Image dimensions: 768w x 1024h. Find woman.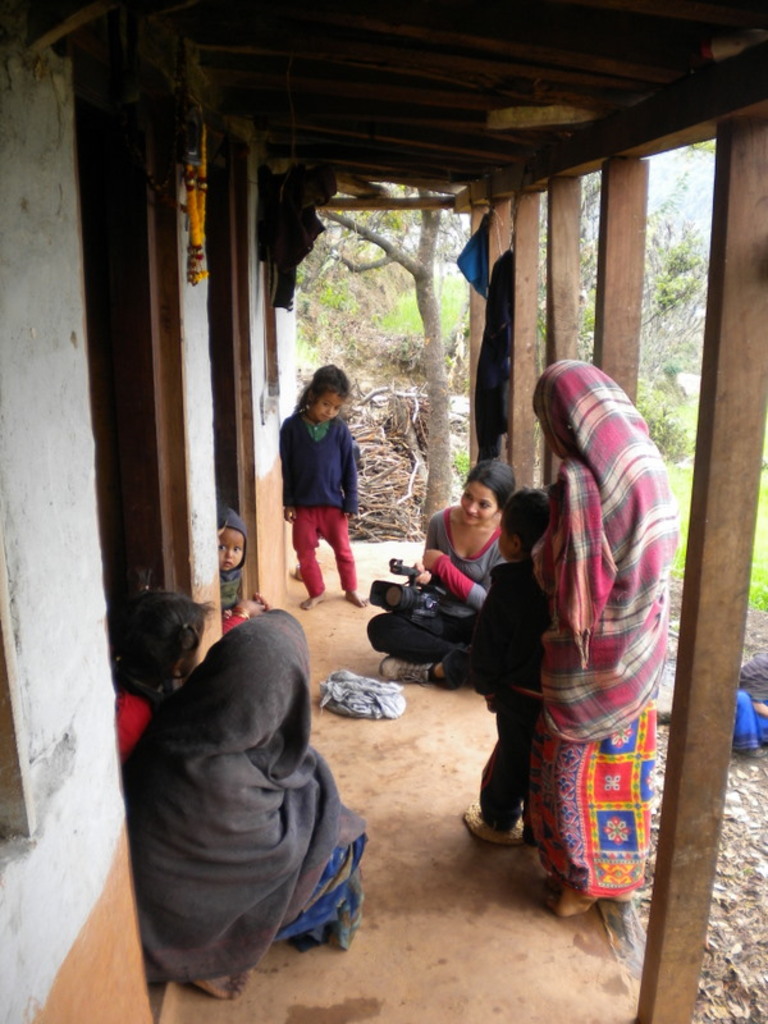
region(475, 347, 675, 910).
